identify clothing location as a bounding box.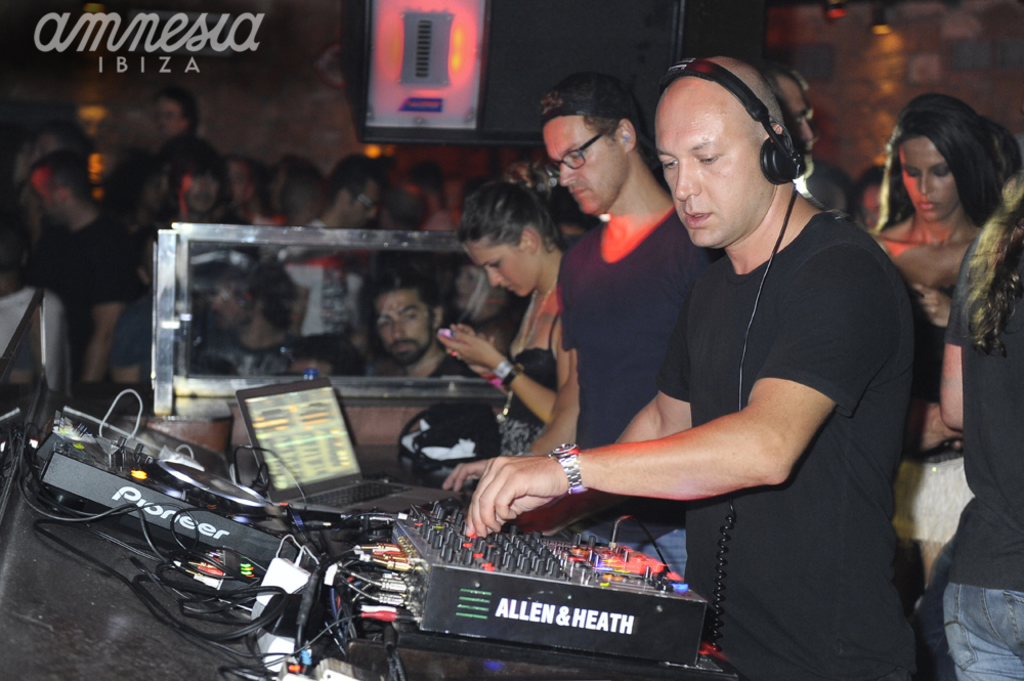
[9,222,147,391].
